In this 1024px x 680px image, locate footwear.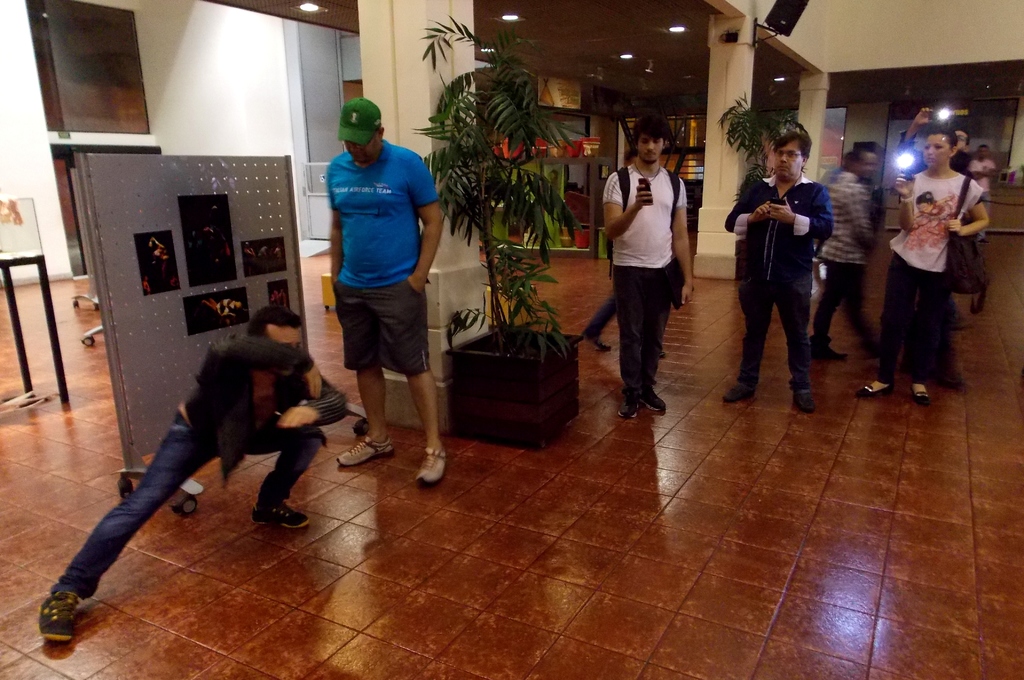
Bounding box: [417, 445, 449, 486].
